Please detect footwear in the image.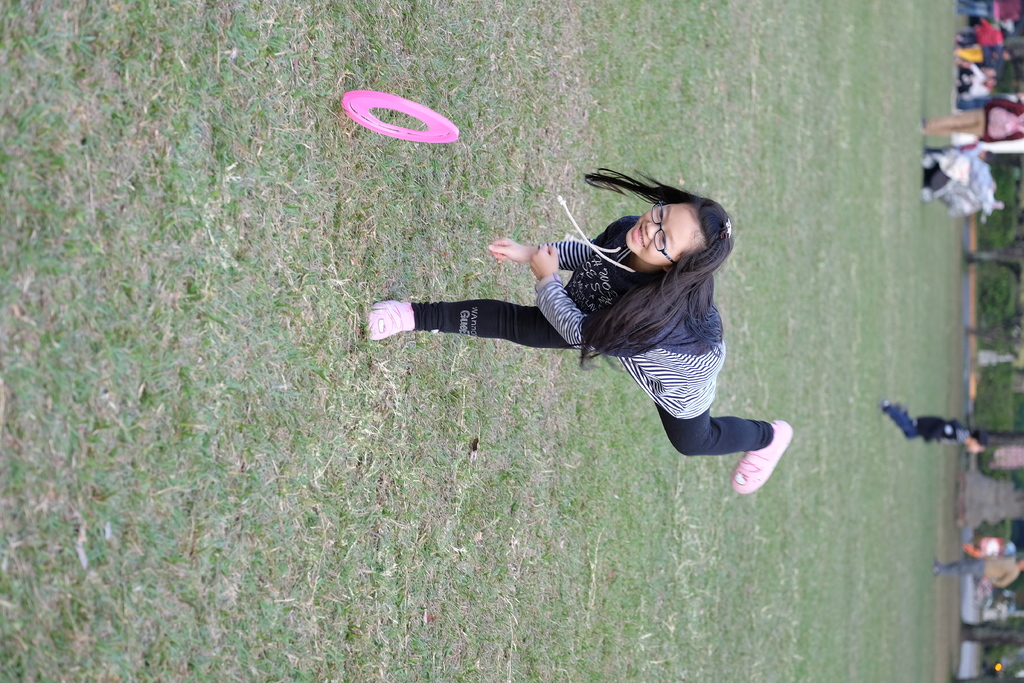
select_region(729, 426, 797, 502).
